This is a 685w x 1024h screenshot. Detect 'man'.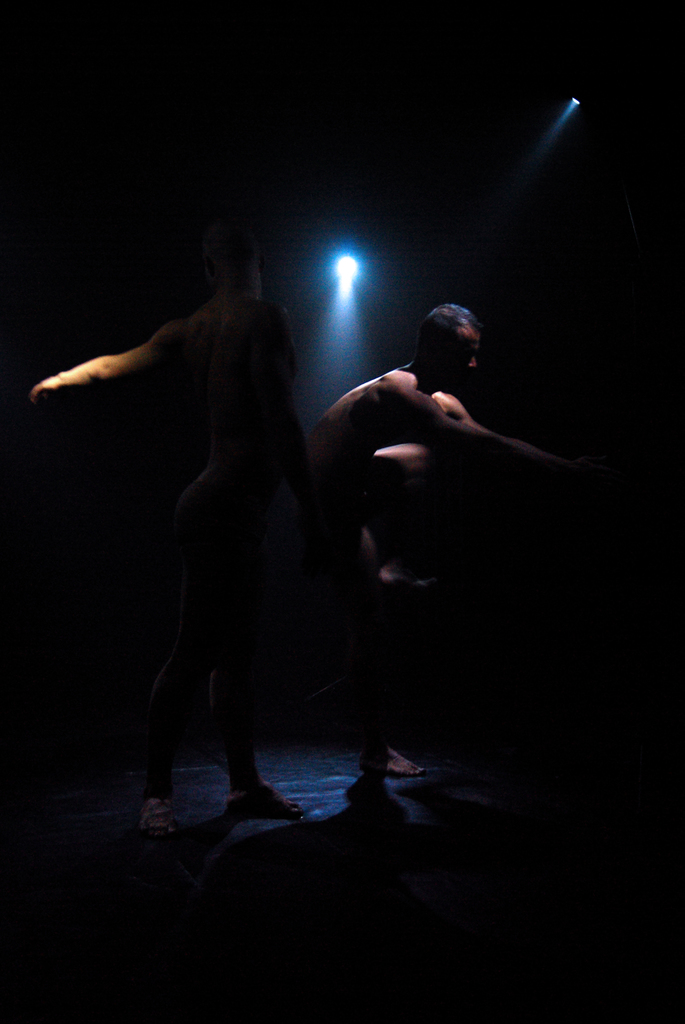
bbox(55, 204, 362, 840).
